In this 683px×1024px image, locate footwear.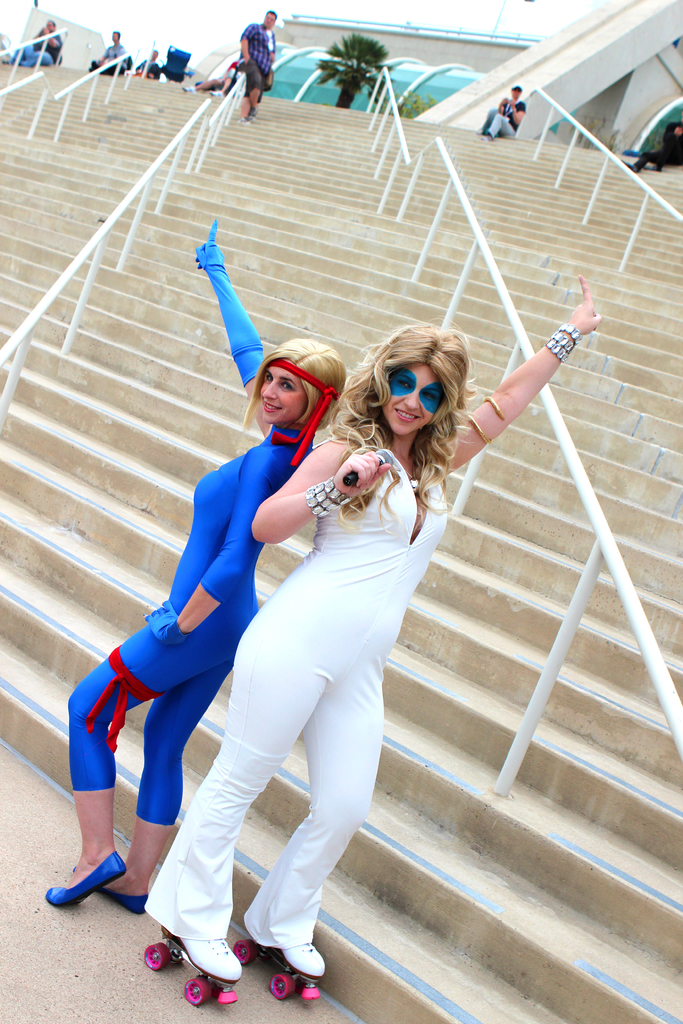
Bounding box: [x1=70, y1=862, x2=150, y2=916].
